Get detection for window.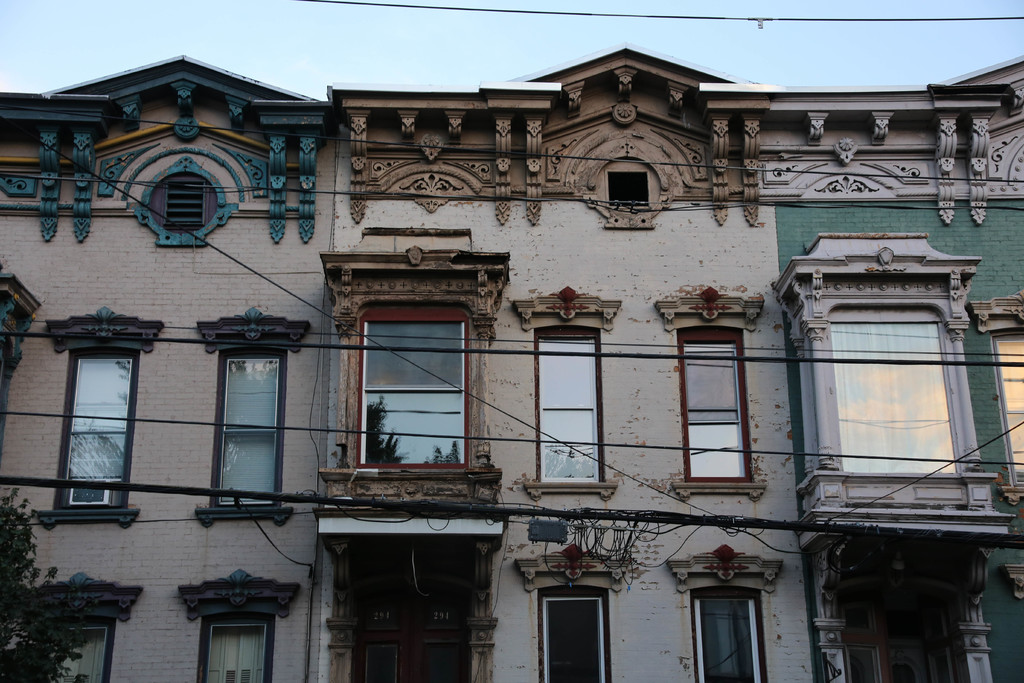
Detection: locate(163, 180, 201, 225).
